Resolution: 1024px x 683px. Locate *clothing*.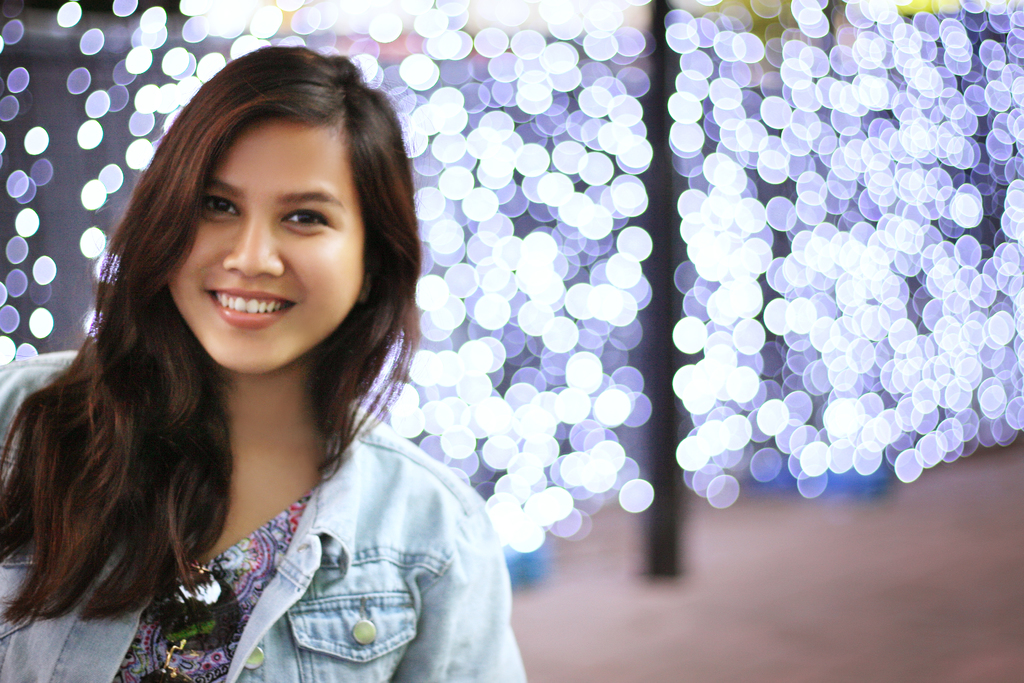
(92, 395, 557, 674).
